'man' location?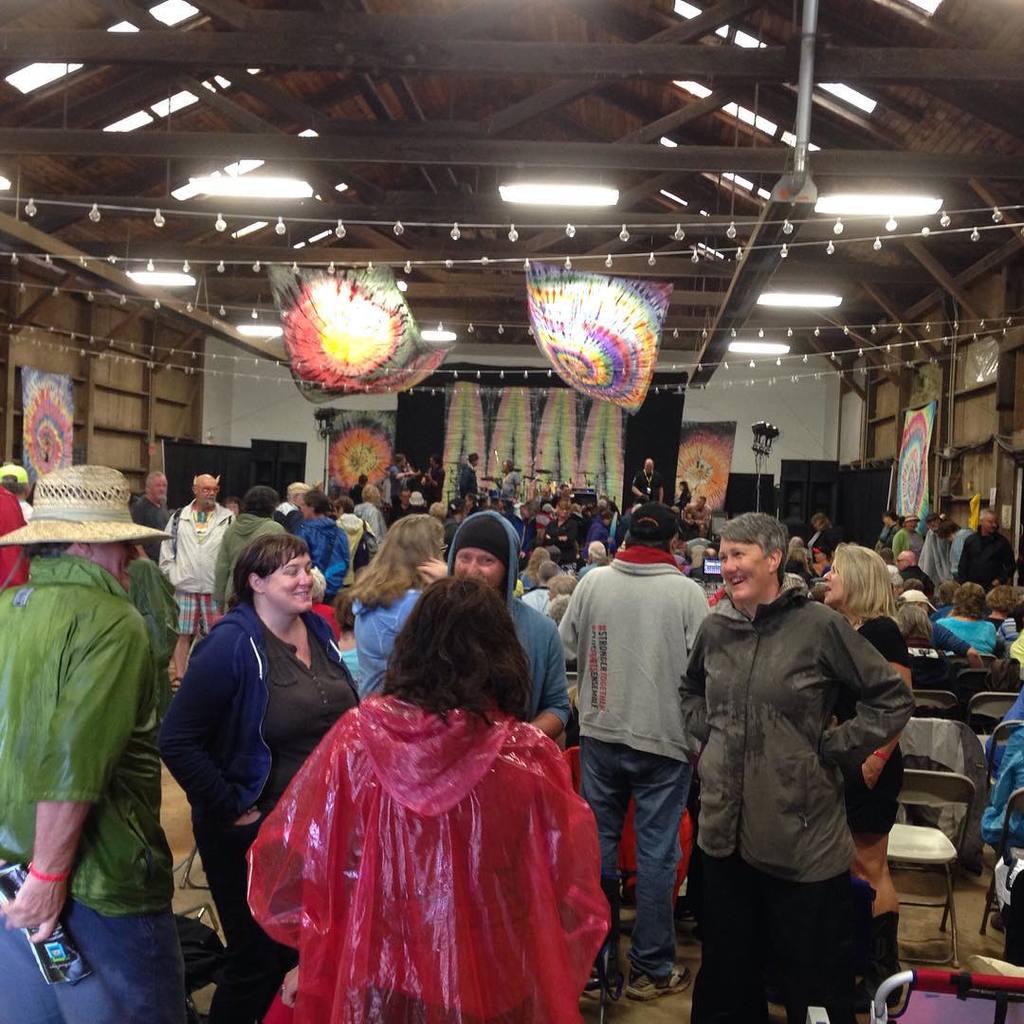
<region>631, 460, 666, 516</region>
